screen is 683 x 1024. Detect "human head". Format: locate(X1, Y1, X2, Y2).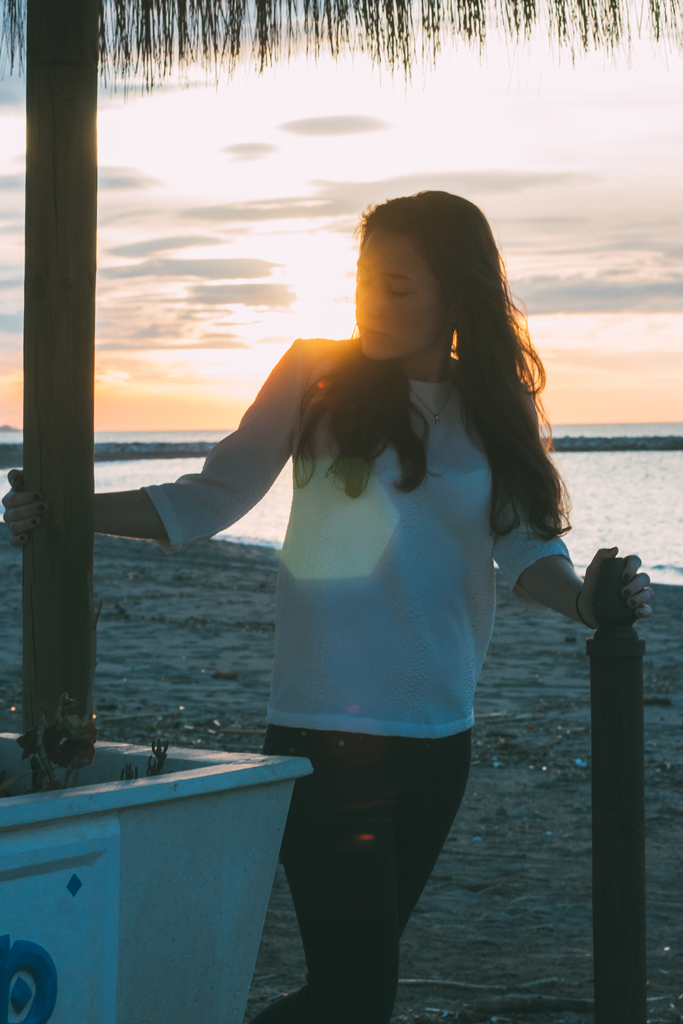
locate(349, 190, 487, 349).
